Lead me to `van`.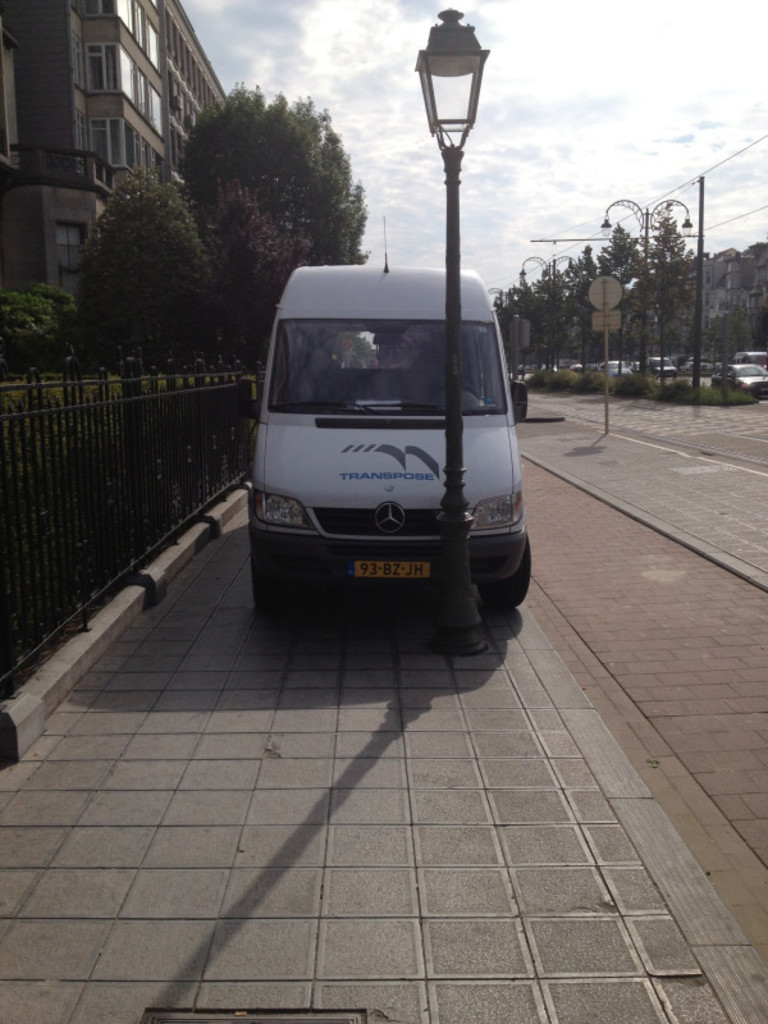
Lead to region(242, 214, 530, 613).
